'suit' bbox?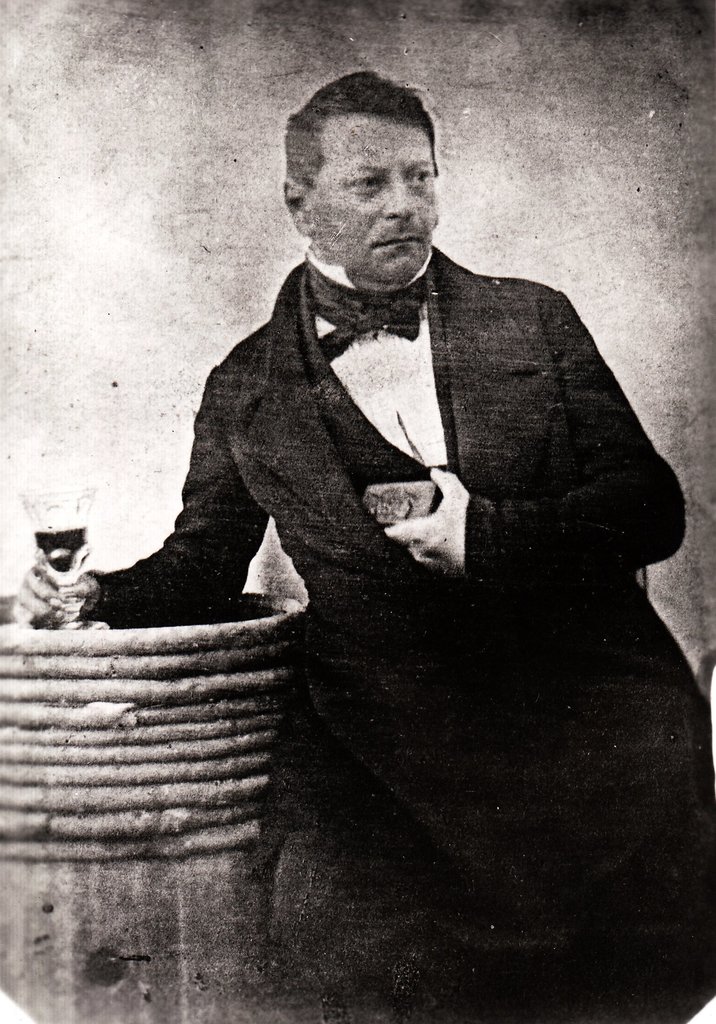
[125,168,678,653]
